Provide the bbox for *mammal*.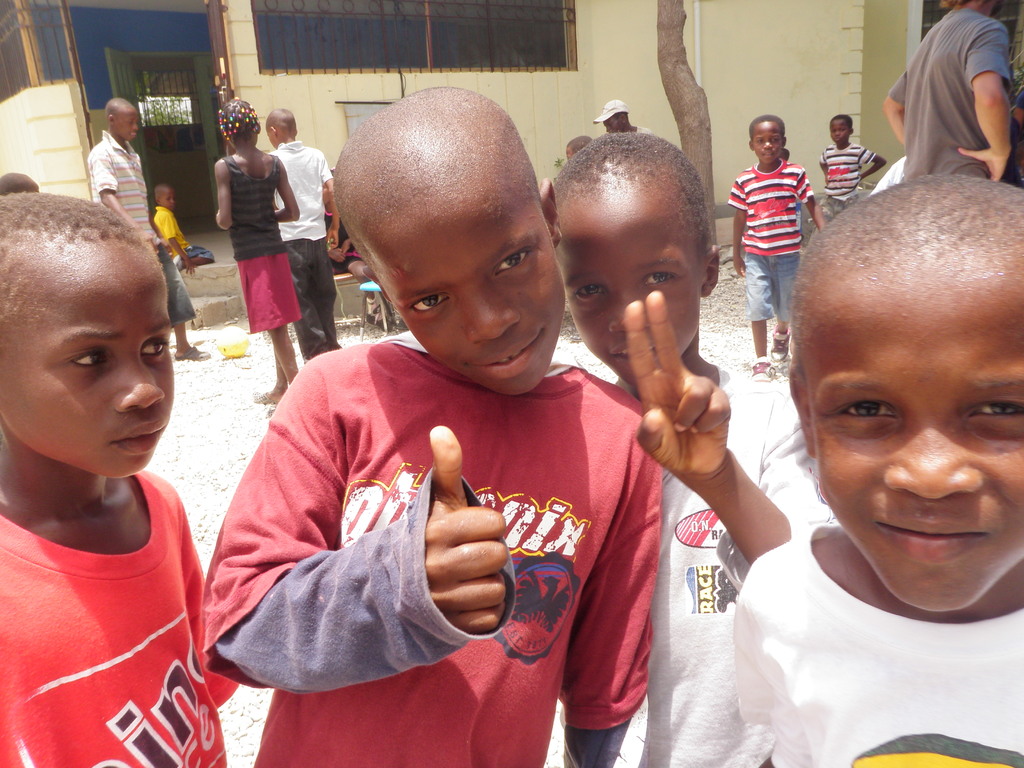
(x1=729, y1=111, x2=829, y2=379).
